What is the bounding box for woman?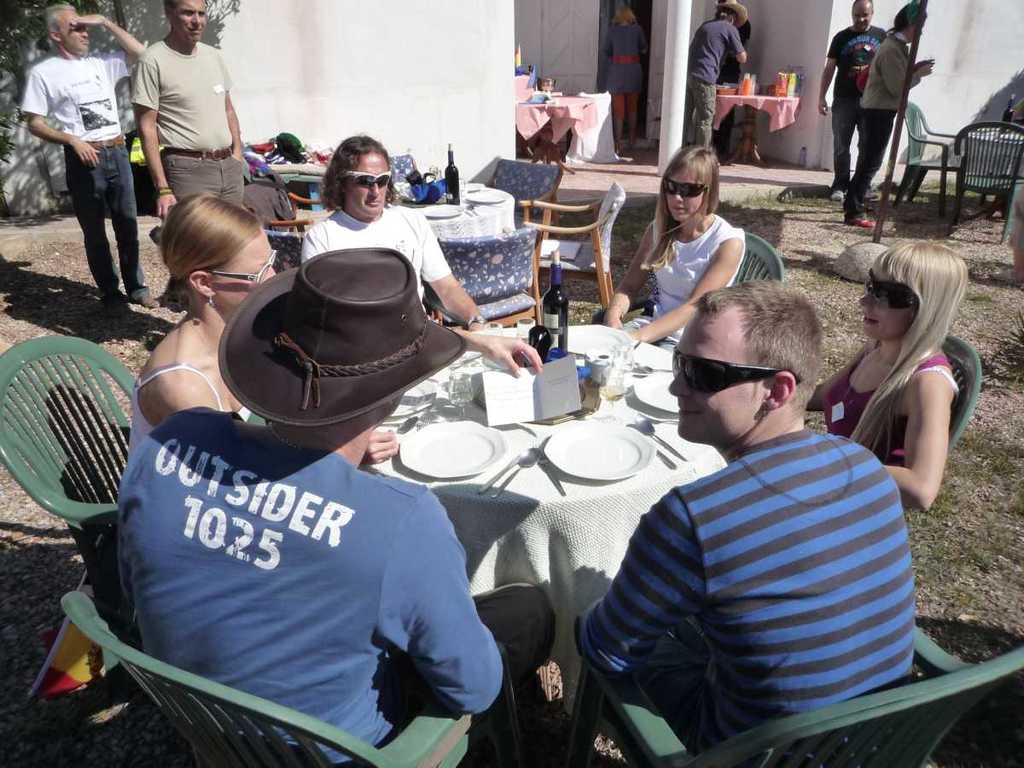
[598, 5, 653, 153].
